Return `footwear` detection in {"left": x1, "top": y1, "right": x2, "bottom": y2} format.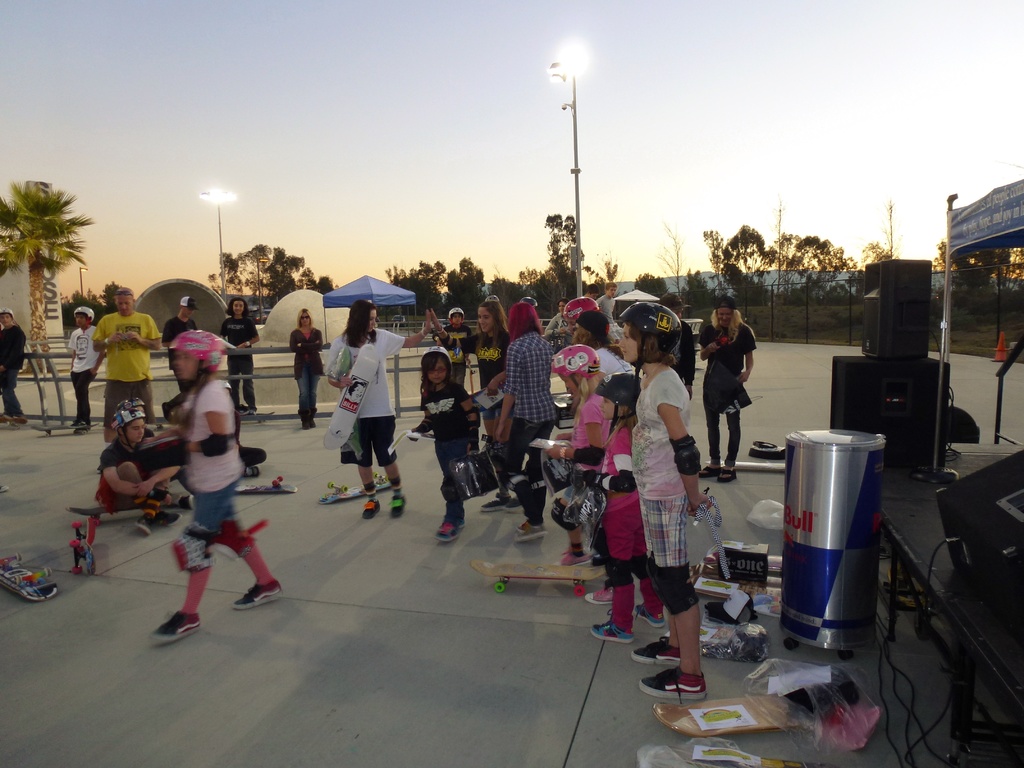
{"left": 718, "top": 467, "right": 734, "bottom": 480}.
